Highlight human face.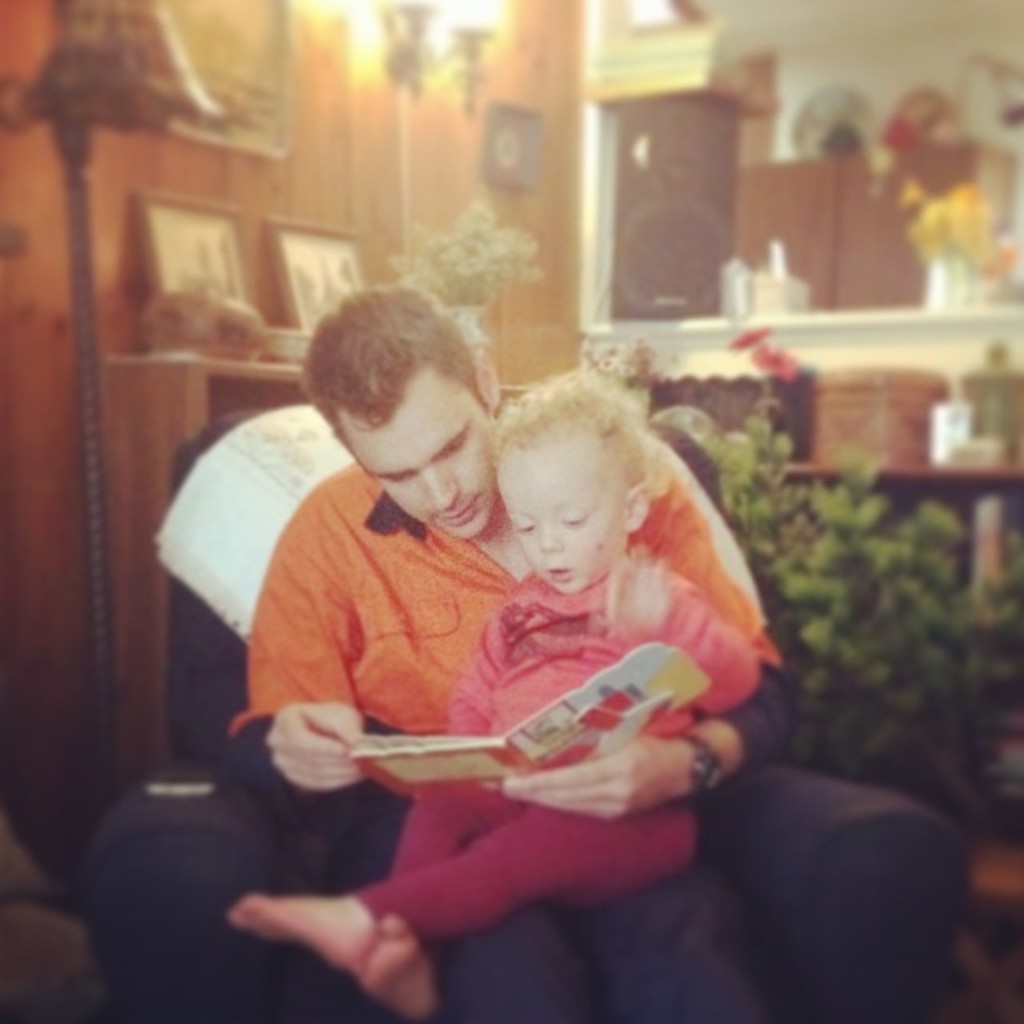
Highlighted region: locate(339, 362, 502, 541).
